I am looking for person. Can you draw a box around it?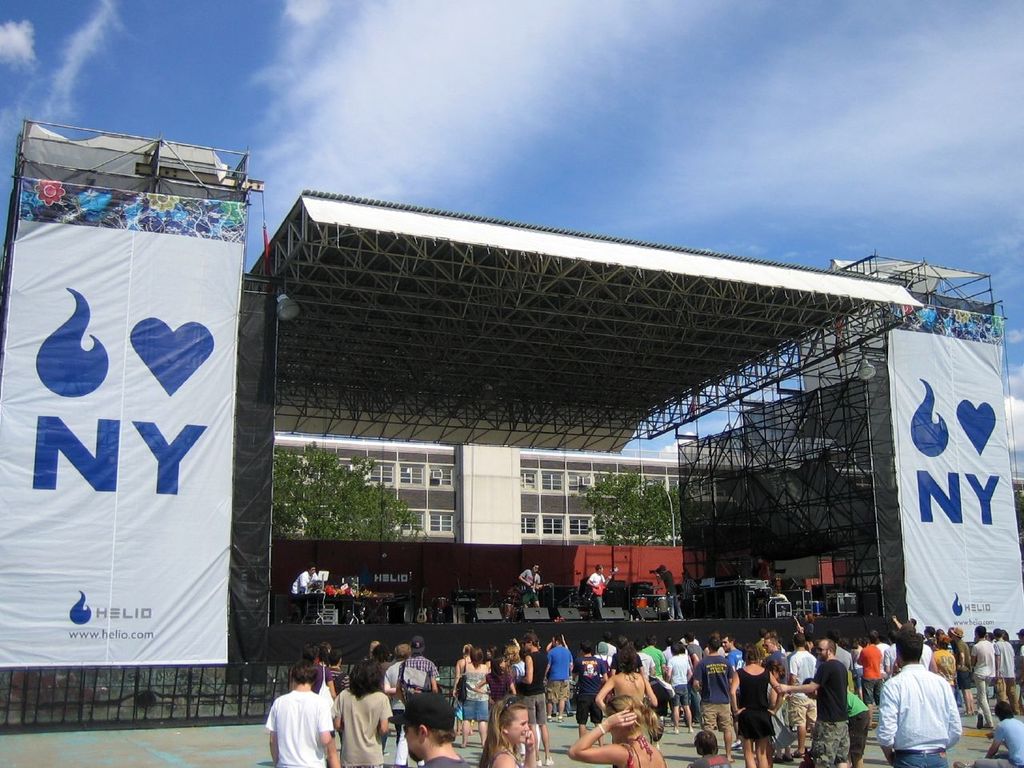
Sure, the bounding box is {"x1": 875, "y1": 629, "x2": 961, "y2": 767}.
